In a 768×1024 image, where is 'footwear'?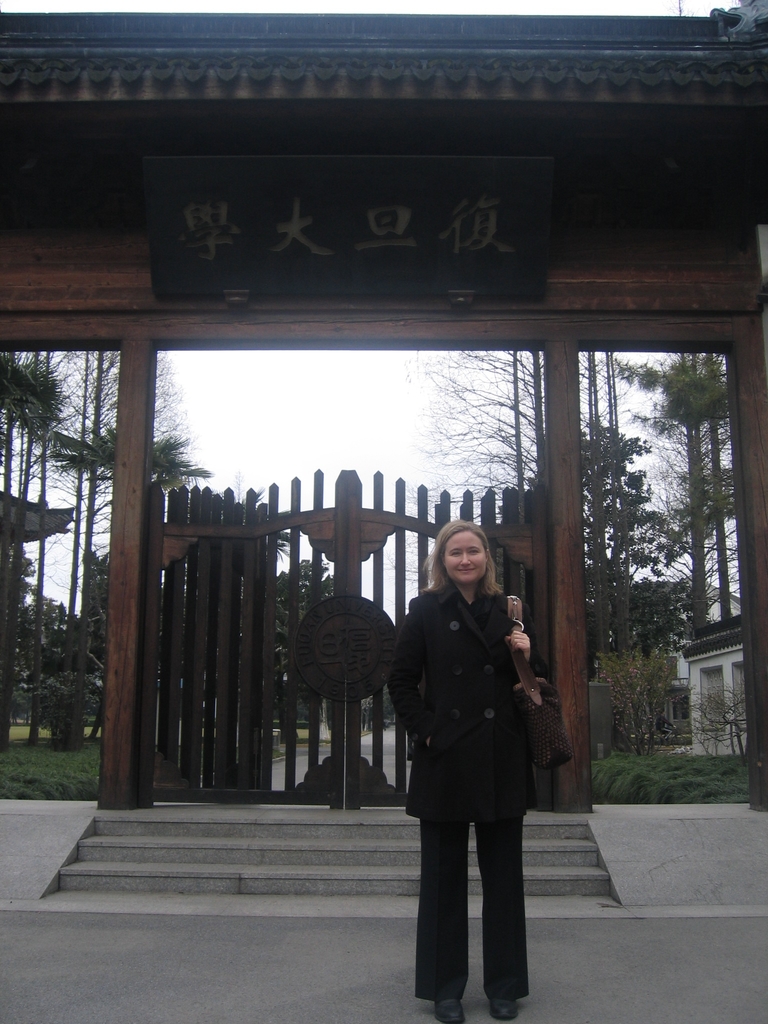
(429,986,470,1023).
